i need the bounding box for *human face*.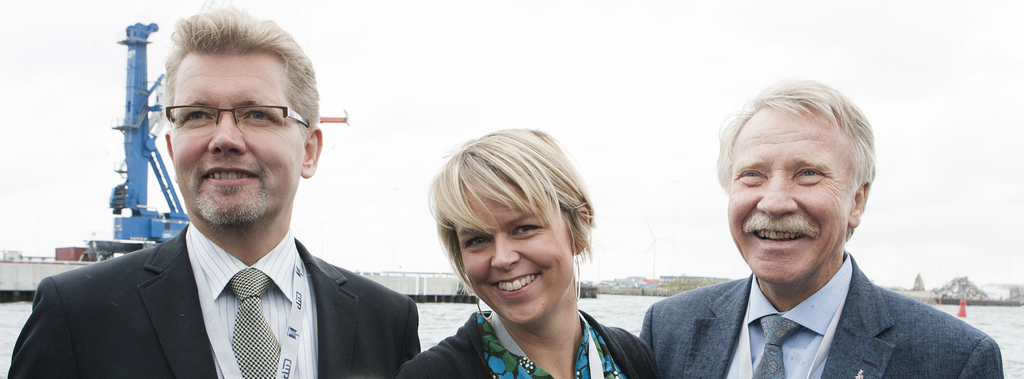
Here it is: (458,190,575,329).
